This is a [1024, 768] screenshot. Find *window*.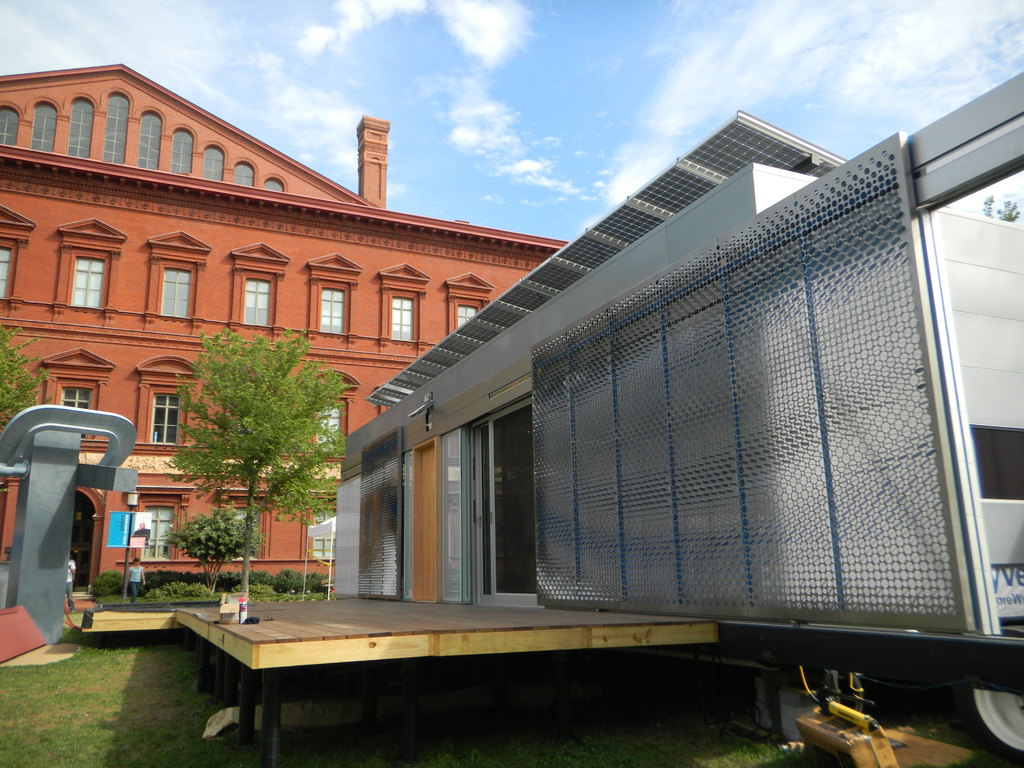
Bounding box: <box>226,158,262,195</box>.
